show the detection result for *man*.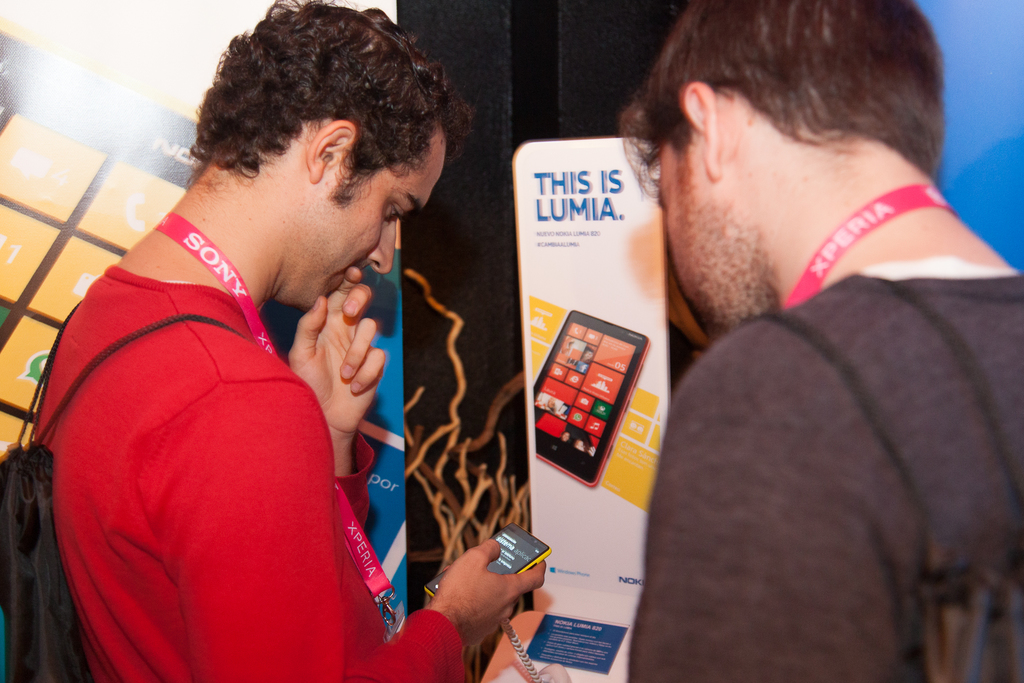
crop(40, 0, 541, 682).
